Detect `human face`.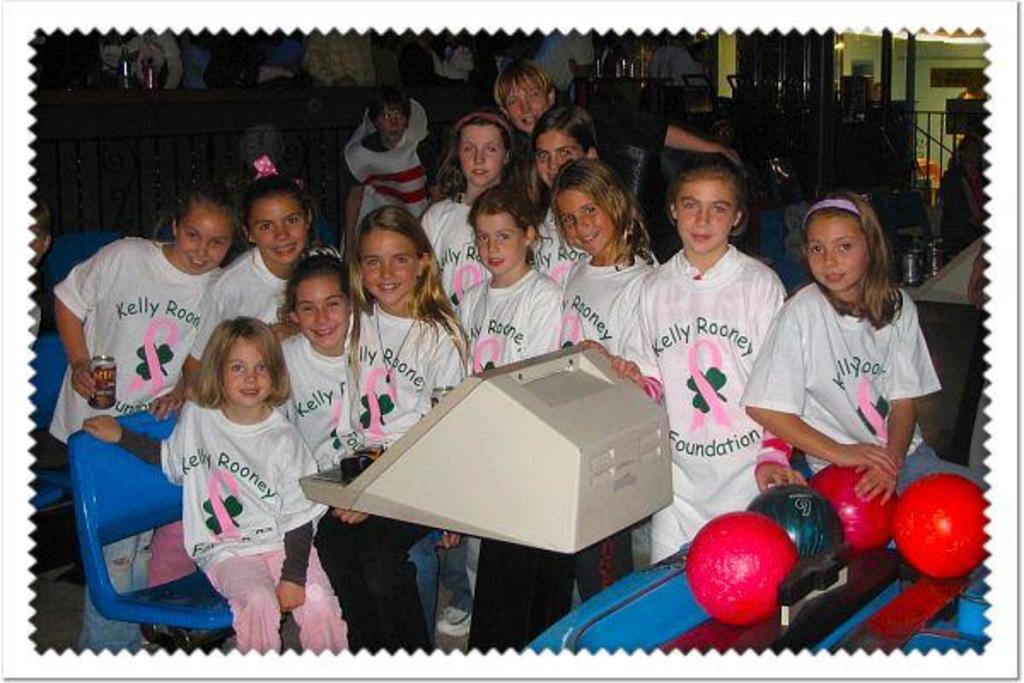
Detected at 672, 183, 734, 251.
